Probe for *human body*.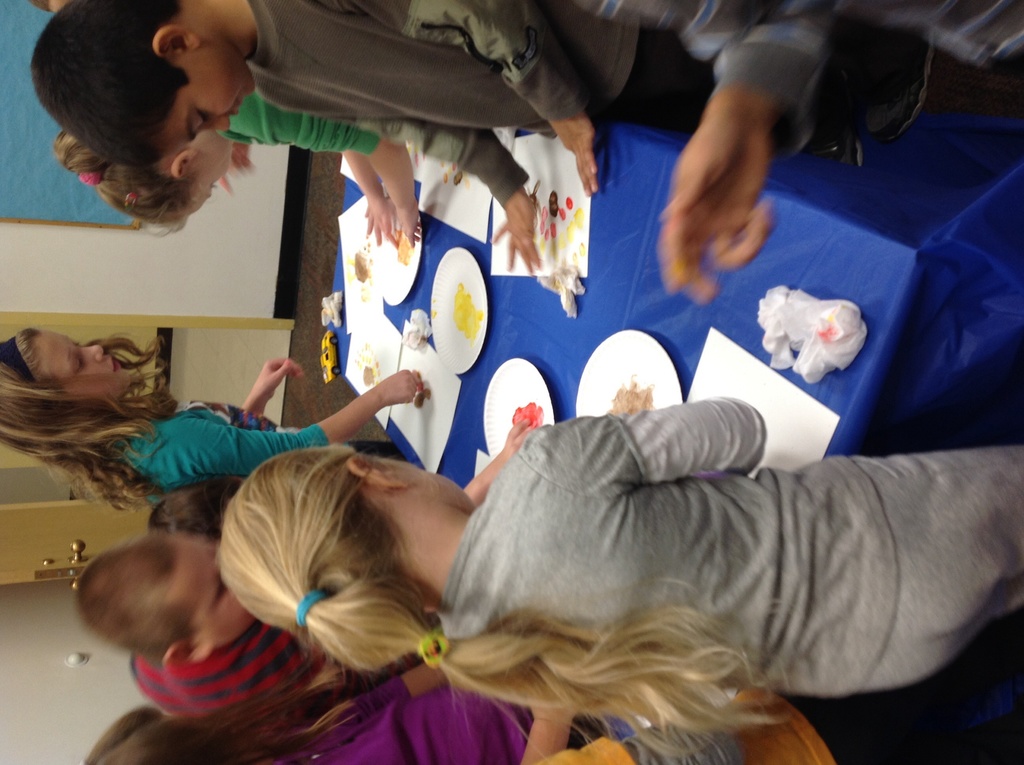
Probe result: 246,0,861,271.
